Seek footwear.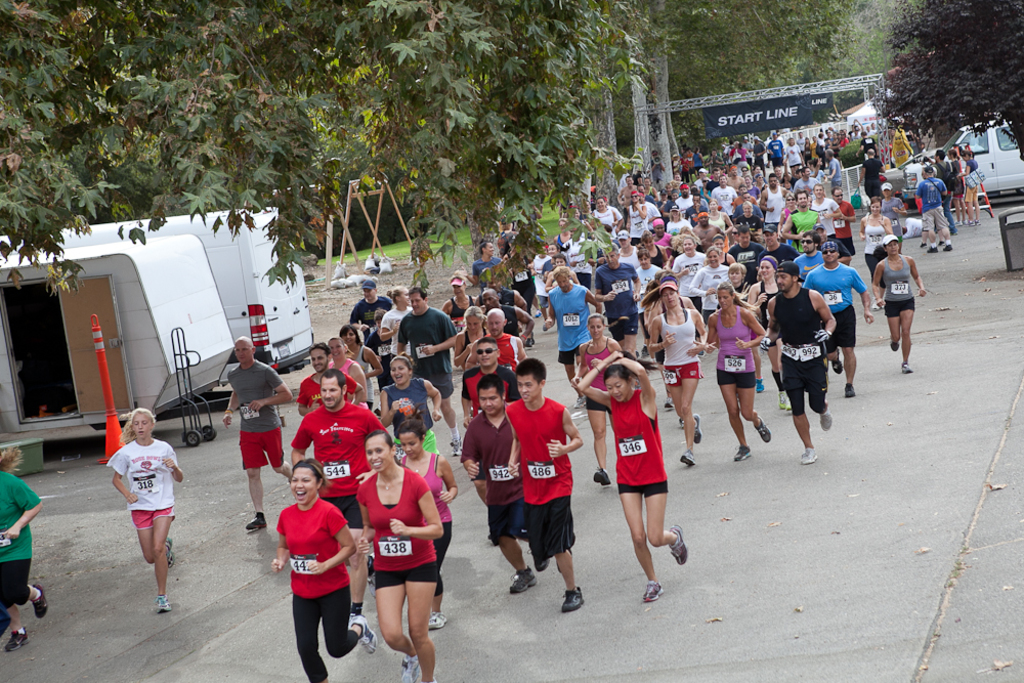
{"x1": 889, "y1": 336, "x2": 900, "y2": 352}.
